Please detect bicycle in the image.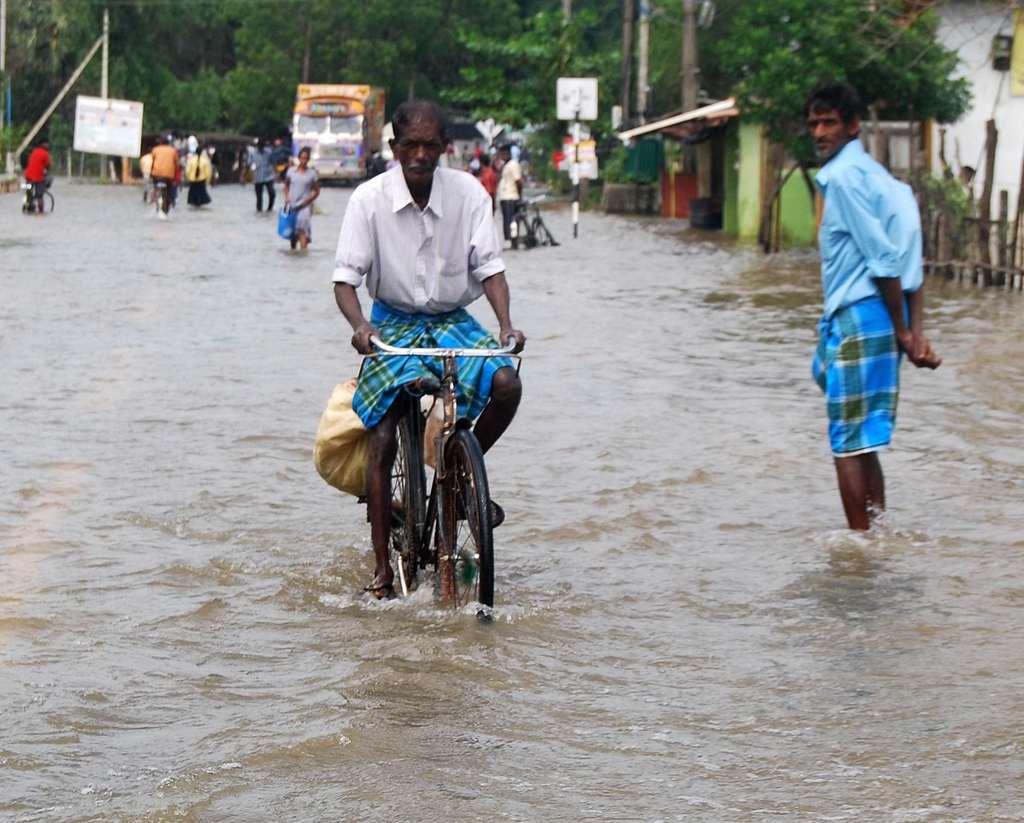
<bbox>323, 312, 526, 568</bbox>.
